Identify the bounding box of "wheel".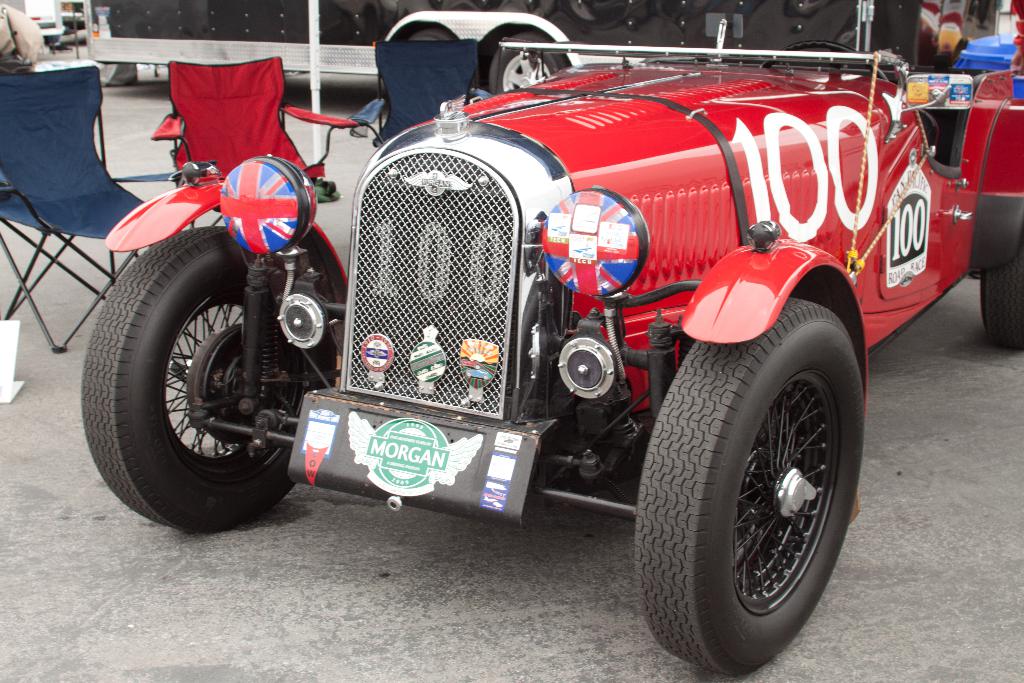
{"x1": 405, "y1": 29, "x2": 456, "y2": 43}.
